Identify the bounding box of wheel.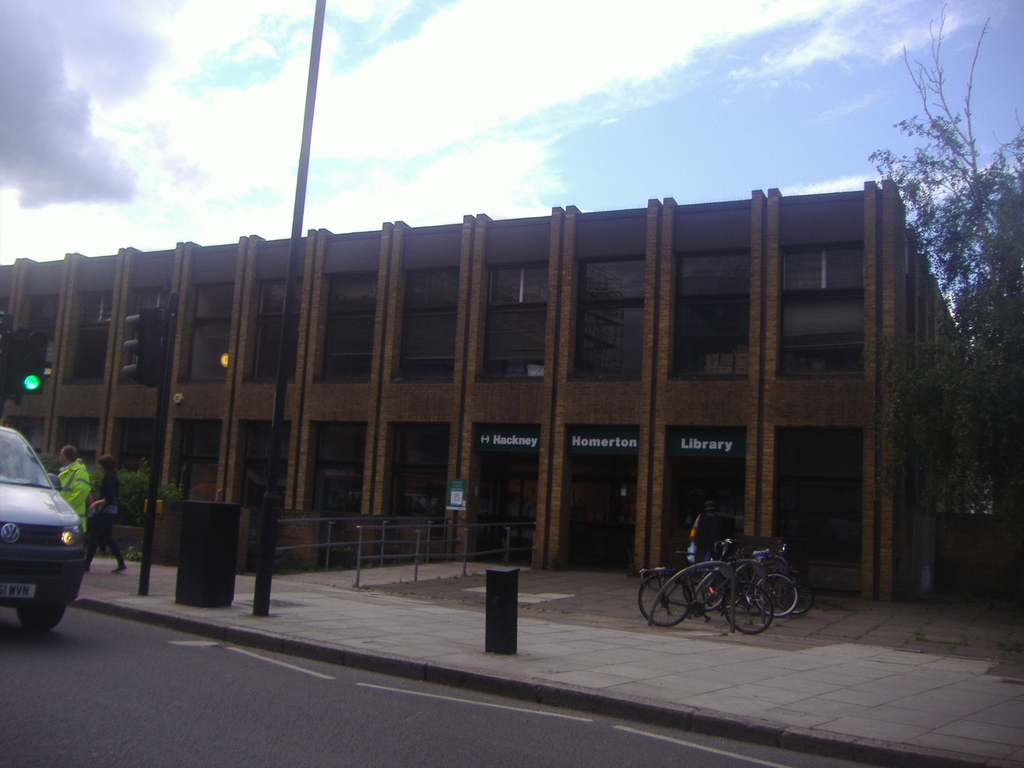
box(717, 575, 776, 636).
